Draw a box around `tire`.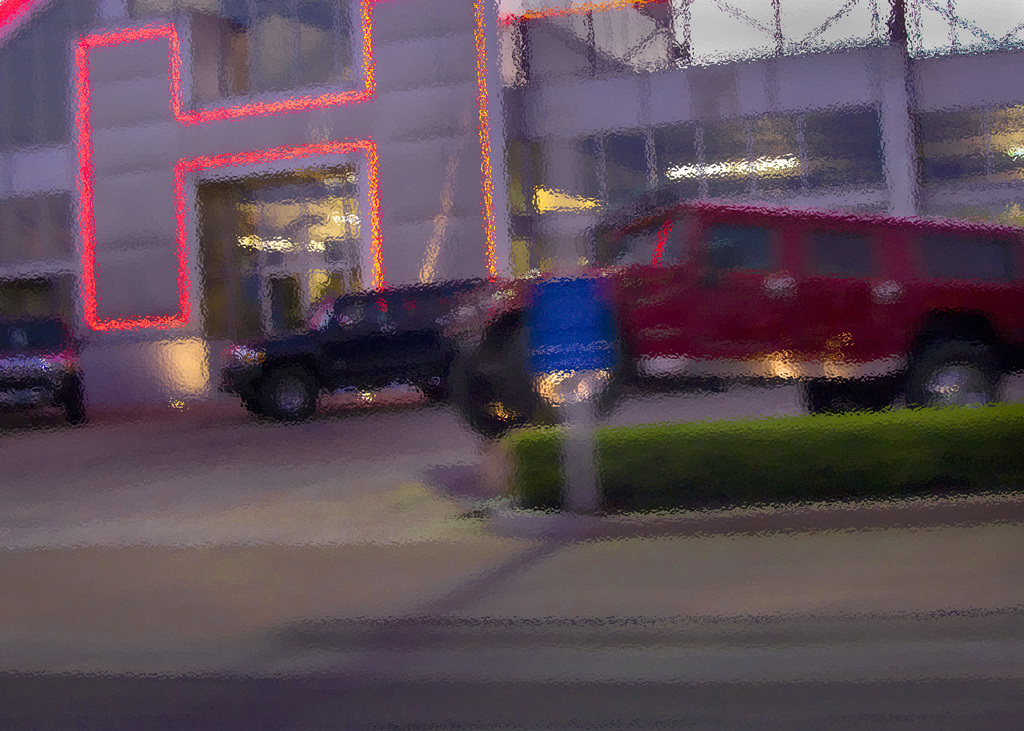
263:371:316:419.
